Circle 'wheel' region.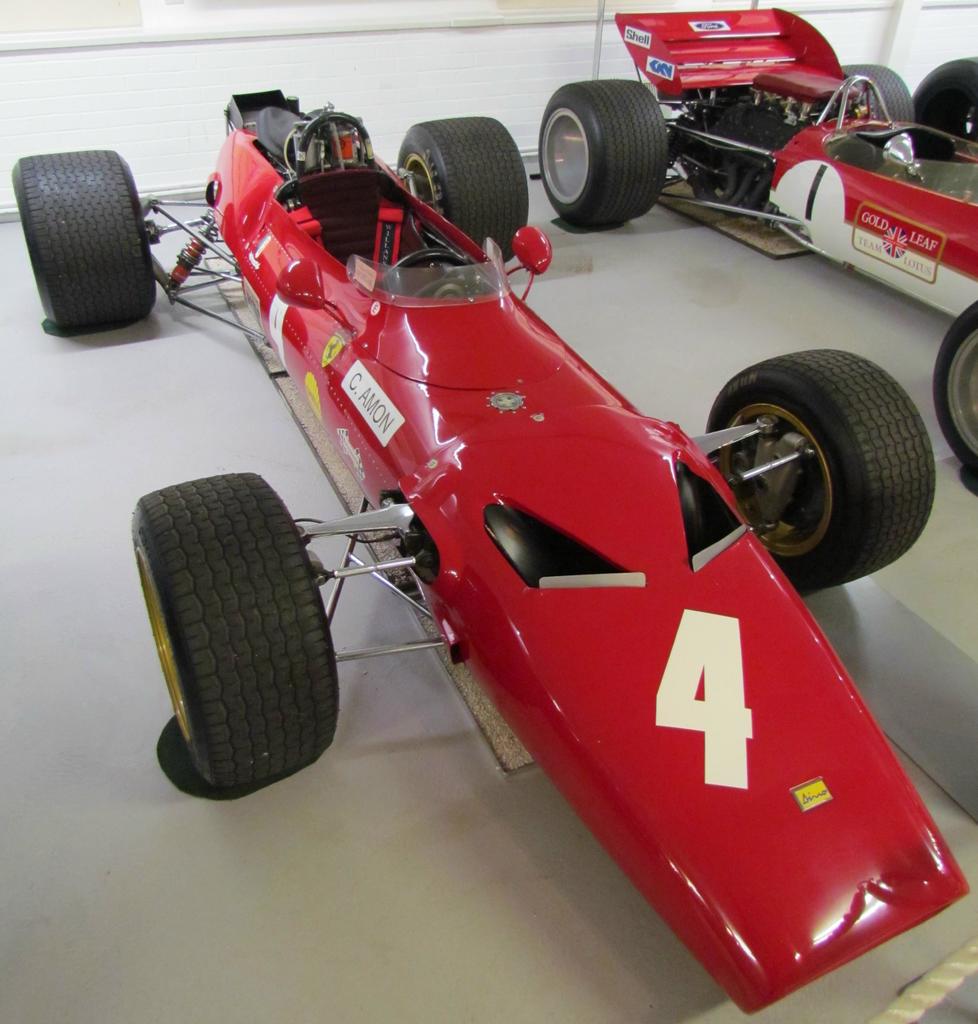
Region: (left=913, top=56, right=977, bottom=142).
